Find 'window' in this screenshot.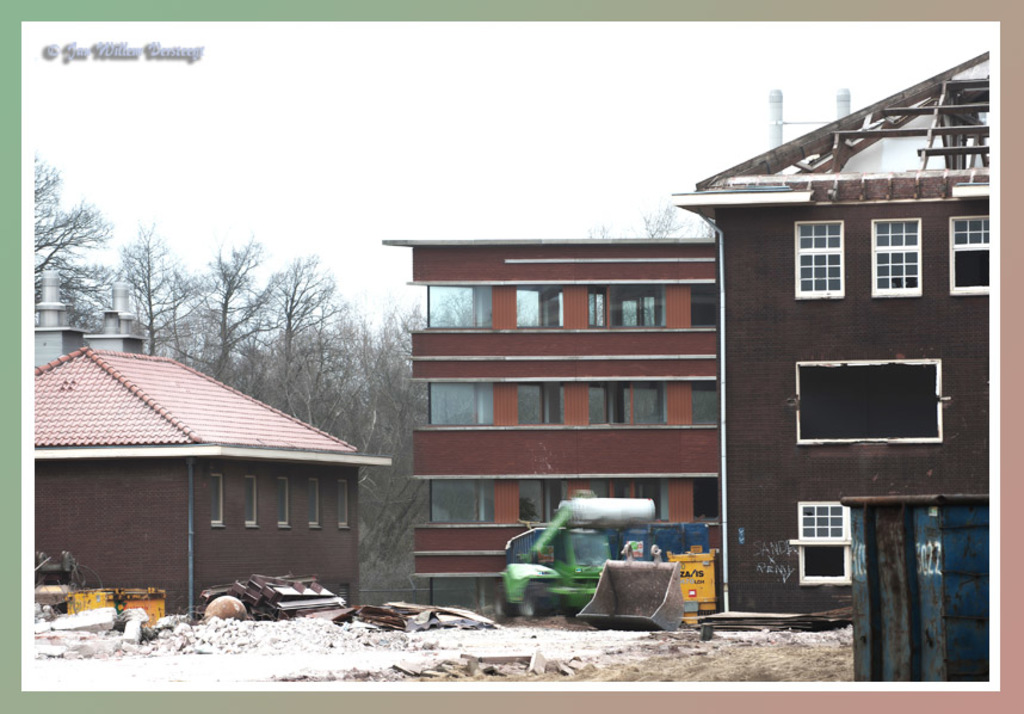
The bounding box for 'window' is x1=796 y1=358 x2=938 y2=441.
